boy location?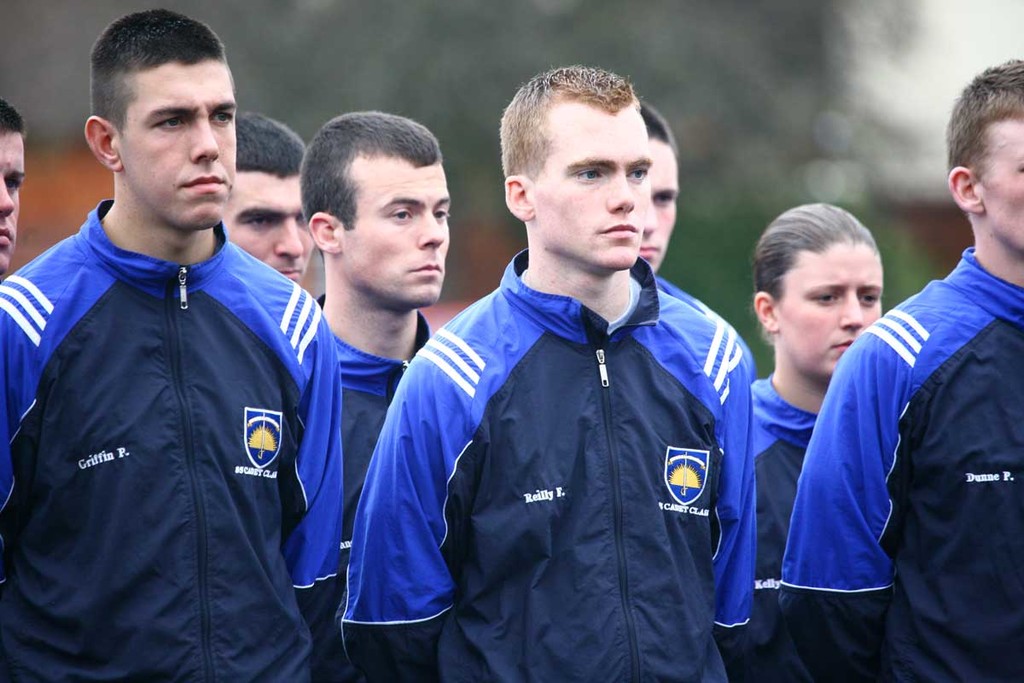
(358, 81, 745, 682)
